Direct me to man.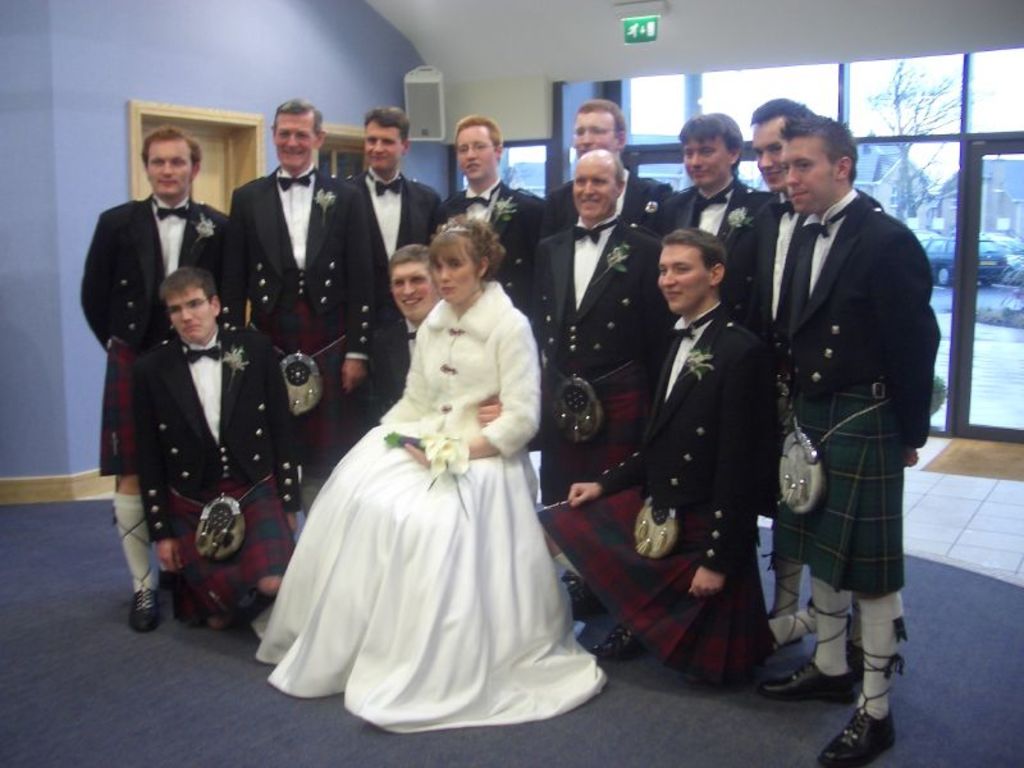
Direction: [x1=730, y1=93, x2=937, y2=710].
